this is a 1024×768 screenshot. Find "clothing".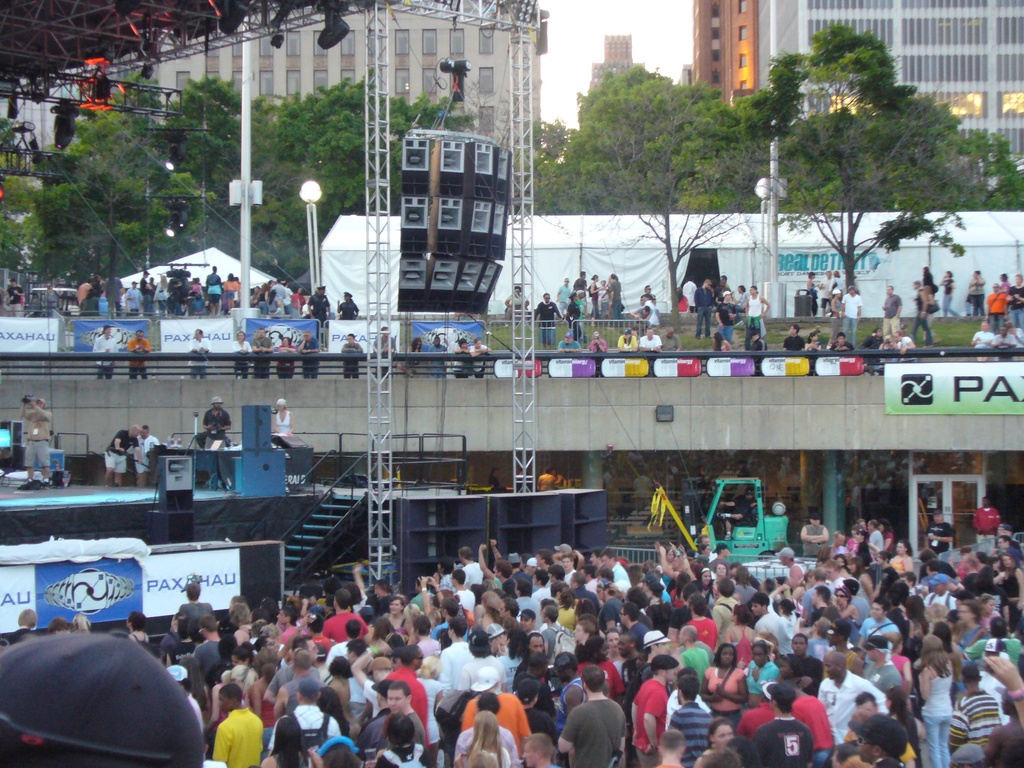
Bounding box: 922,267,931,294.
